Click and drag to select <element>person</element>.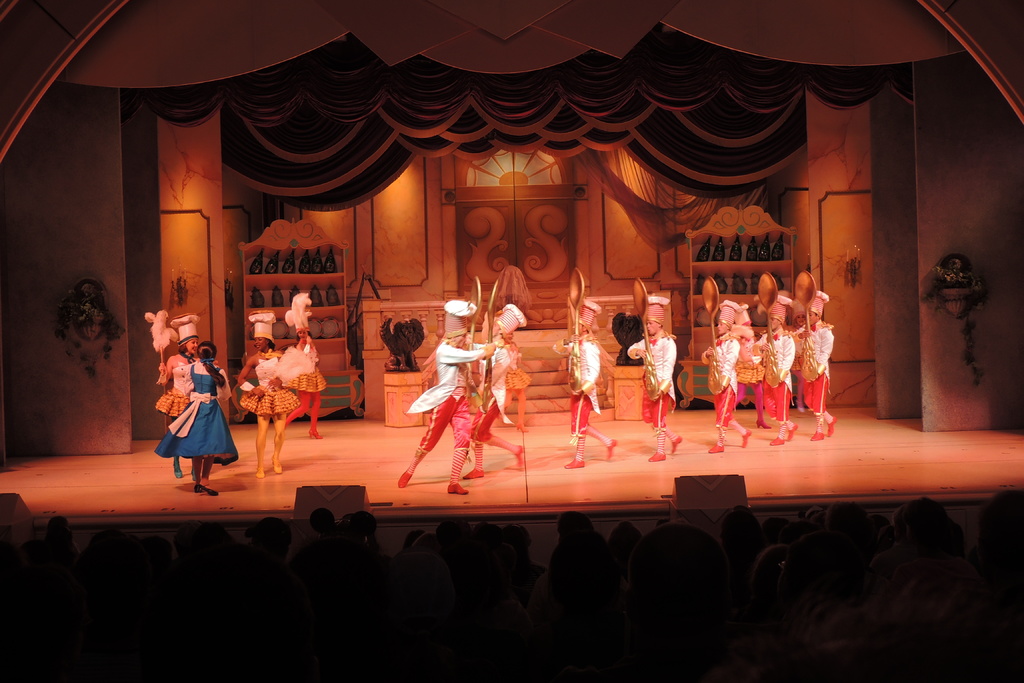
Selection: [630, 293, 688, 463].
